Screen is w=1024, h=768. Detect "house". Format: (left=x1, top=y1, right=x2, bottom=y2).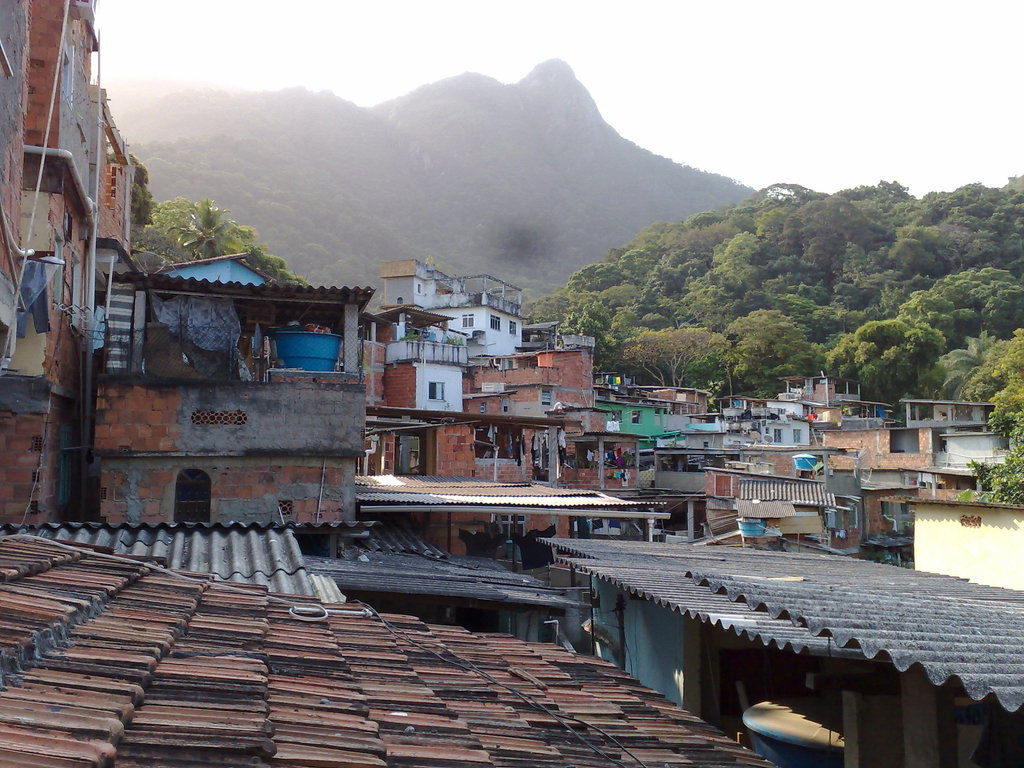
(left=591, top=375, right=630, bottom=401).
